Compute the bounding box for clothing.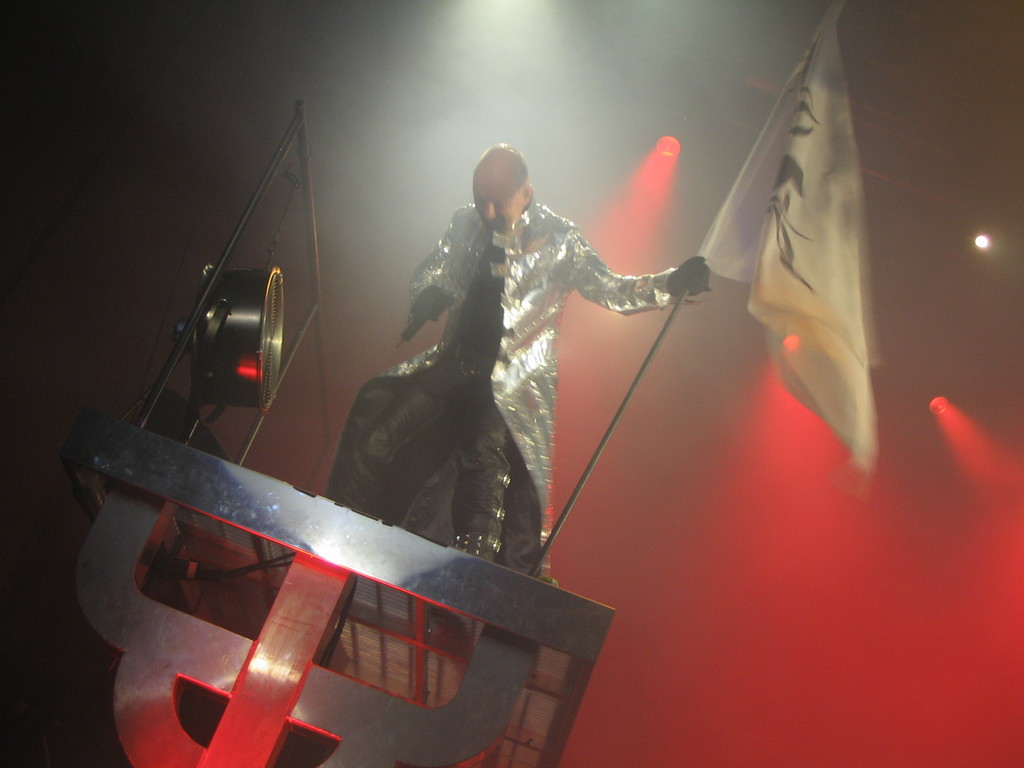
crop(327, 194, 676, 592).
